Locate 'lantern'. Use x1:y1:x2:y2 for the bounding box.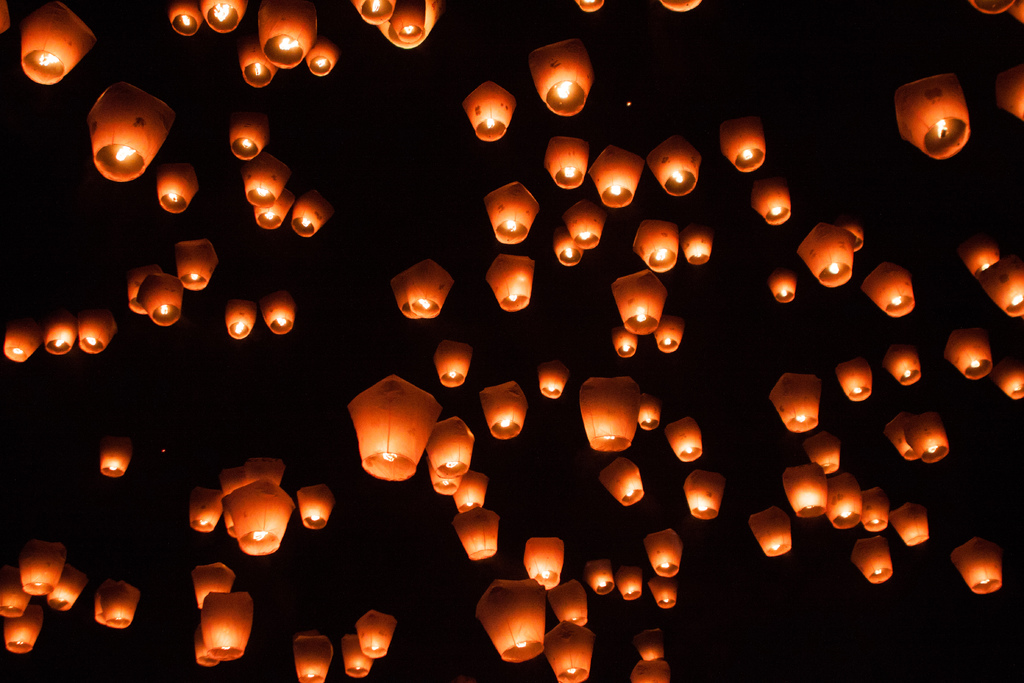
999:64:1023:119.
